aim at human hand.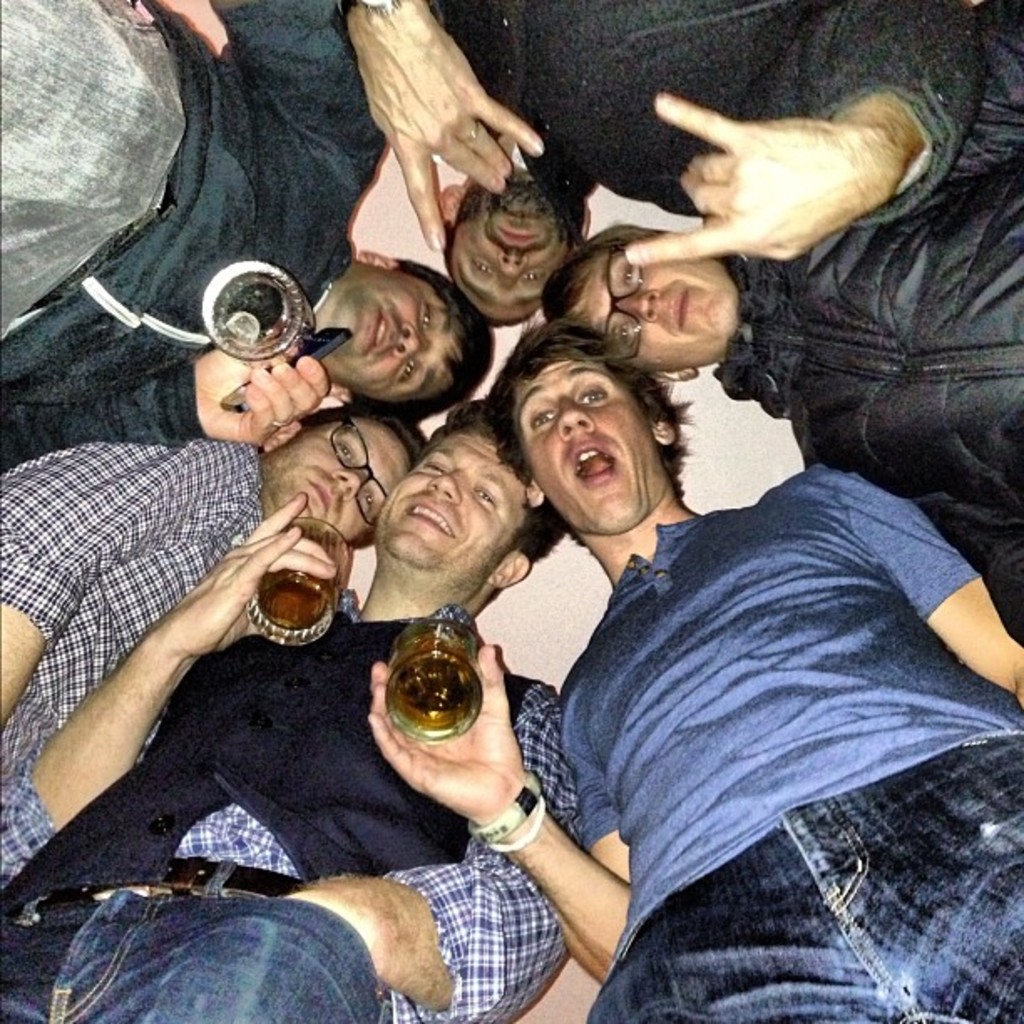
Aimed at (left=346, top=0, right=550, bottom=254).
